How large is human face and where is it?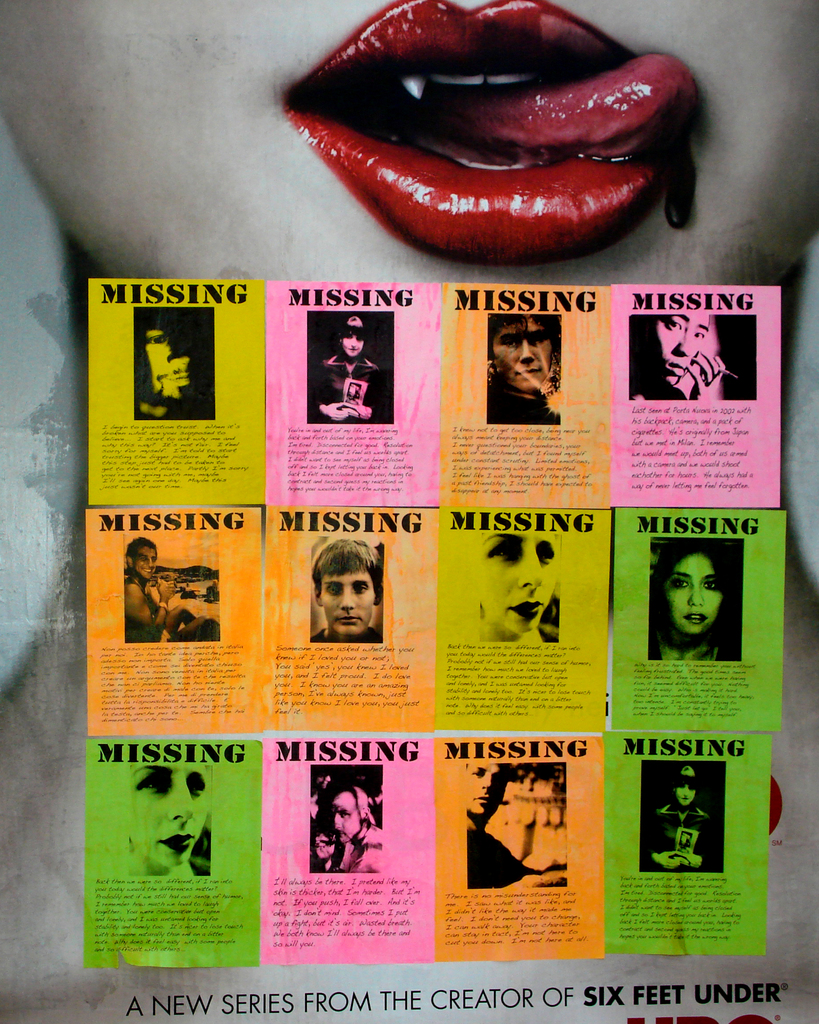
Bounding box: left=341, top=334, right=363, bottom=358.
